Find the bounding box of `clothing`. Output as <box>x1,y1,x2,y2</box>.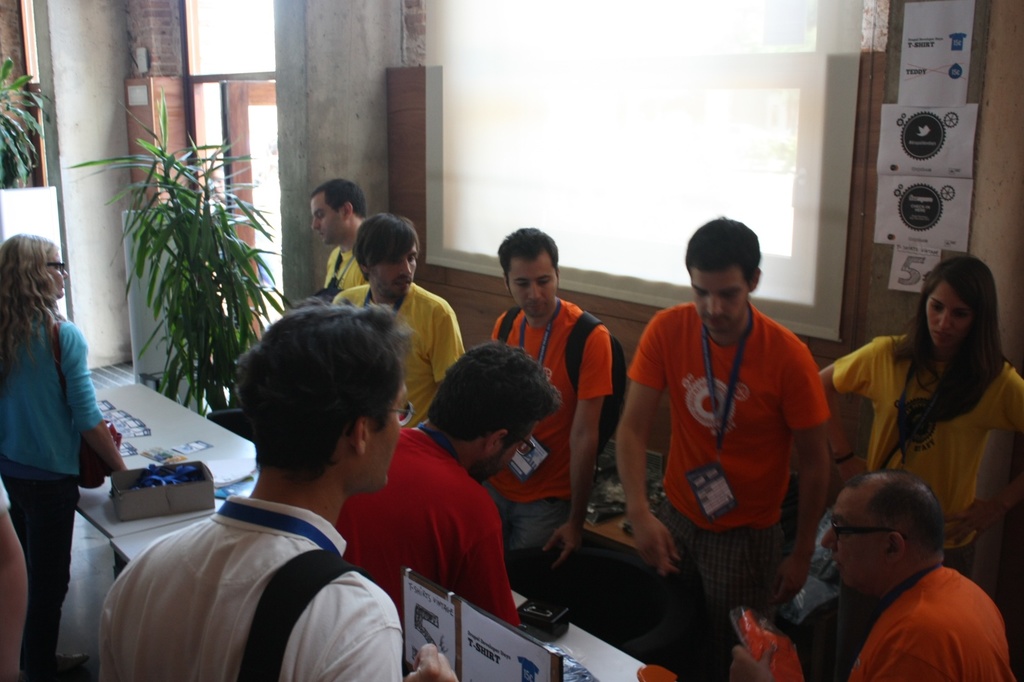
<box>0,312,104,669</box>.
